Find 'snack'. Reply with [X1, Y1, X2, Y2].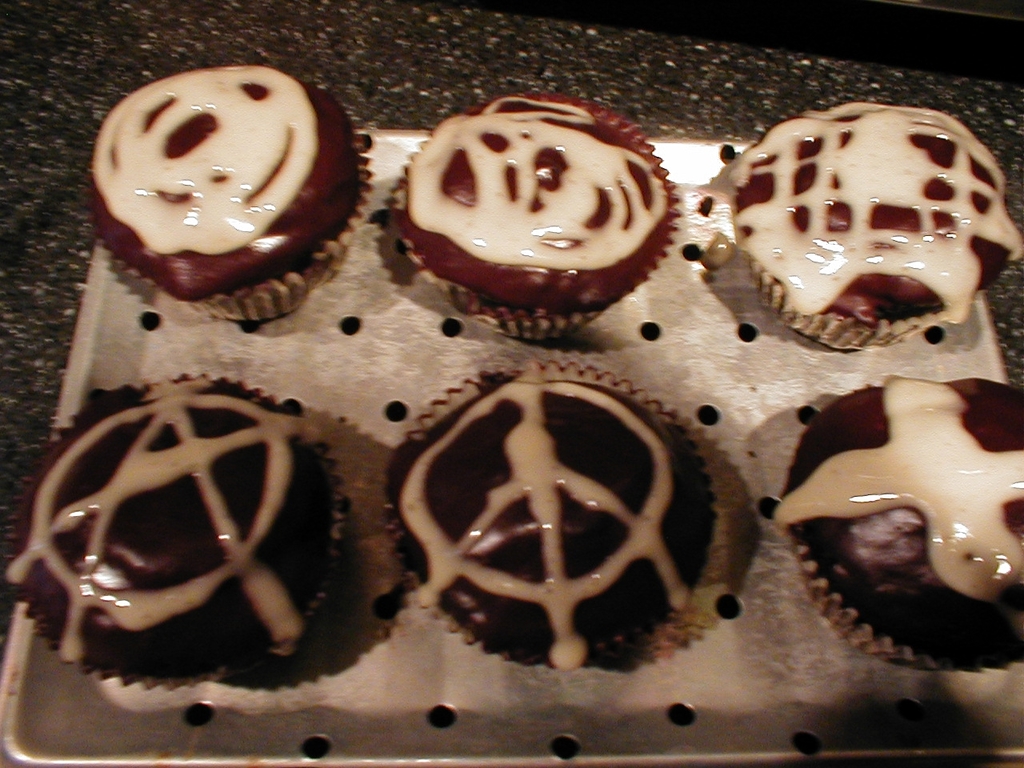
[2, 372, 347, 682].
